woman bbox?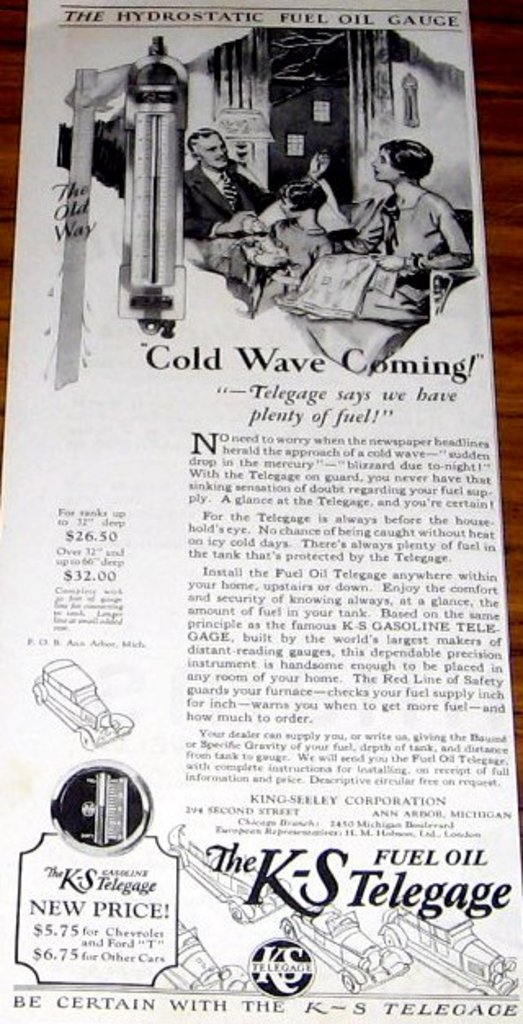
(278, 137, 476, 316)
